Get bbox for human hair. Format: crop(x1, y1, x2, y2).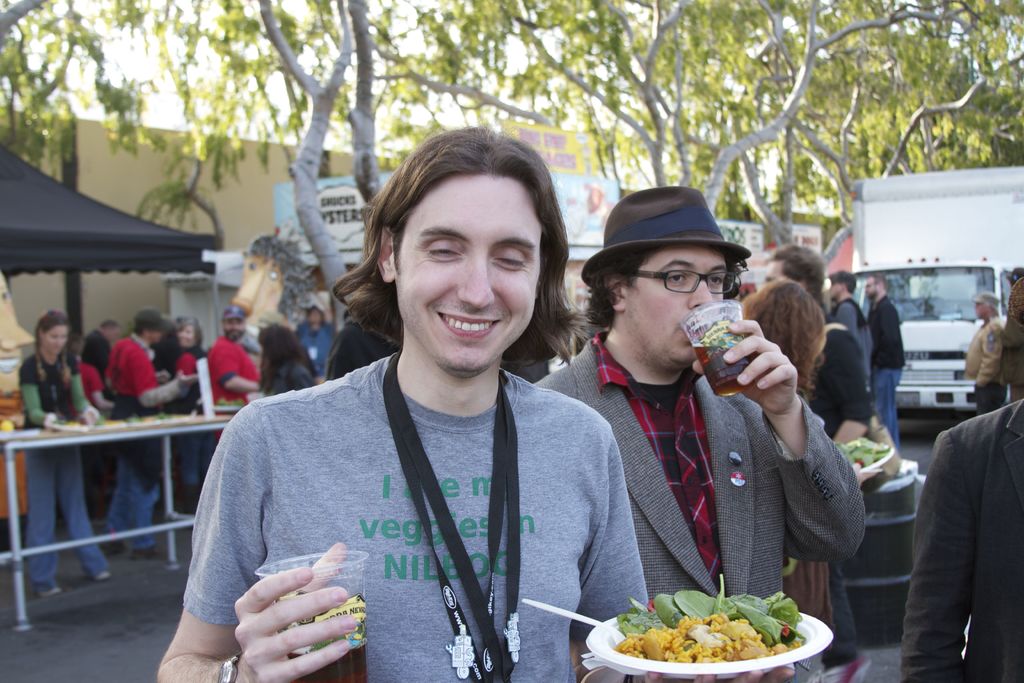
crop(766, 248, 826, 300).
